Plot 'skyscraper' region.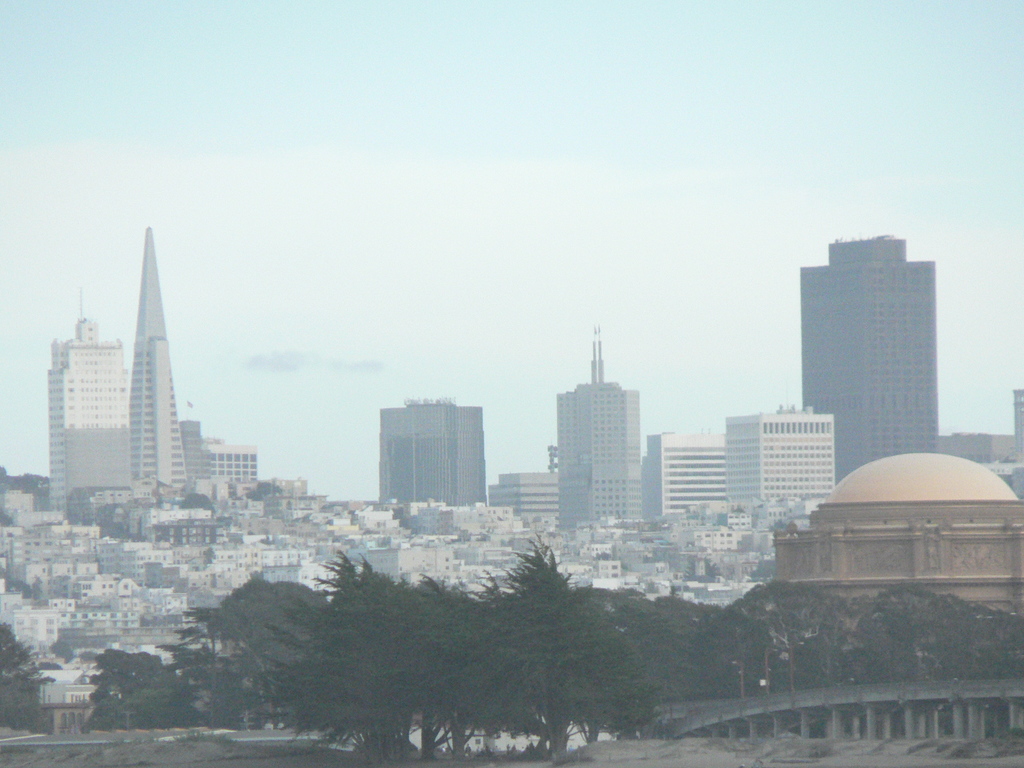
Plotted at {"left": 117, "top": 225, "right": 196, "bottom": 488}.
